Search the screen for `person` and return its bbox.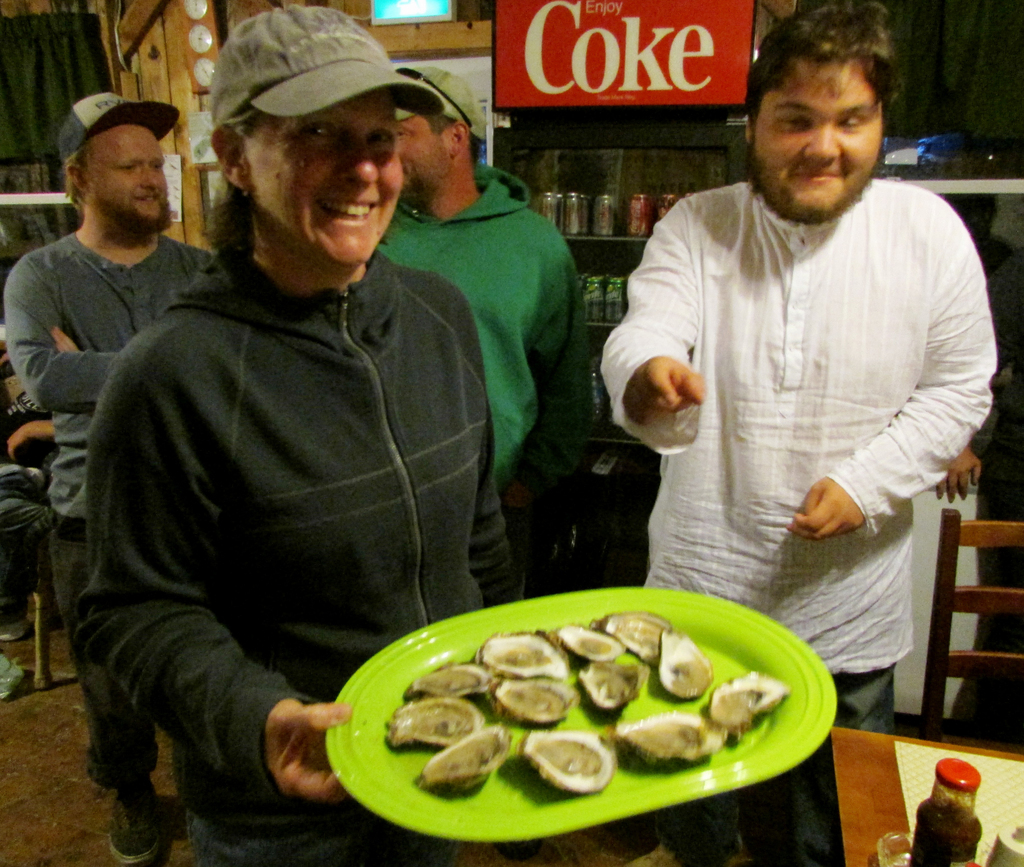
Found: (x1=5, y1=97, x2=216, y2=861).
